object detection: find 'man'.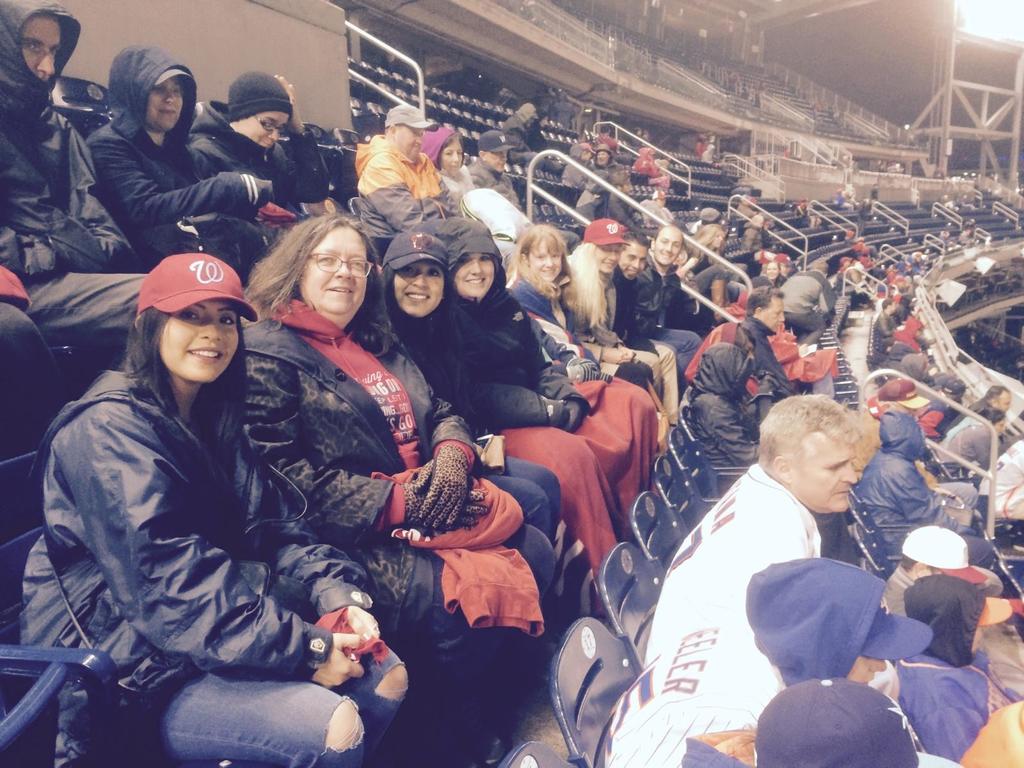
{"left": 589, "top": 143, "right": 623, "bottom": 185}.
